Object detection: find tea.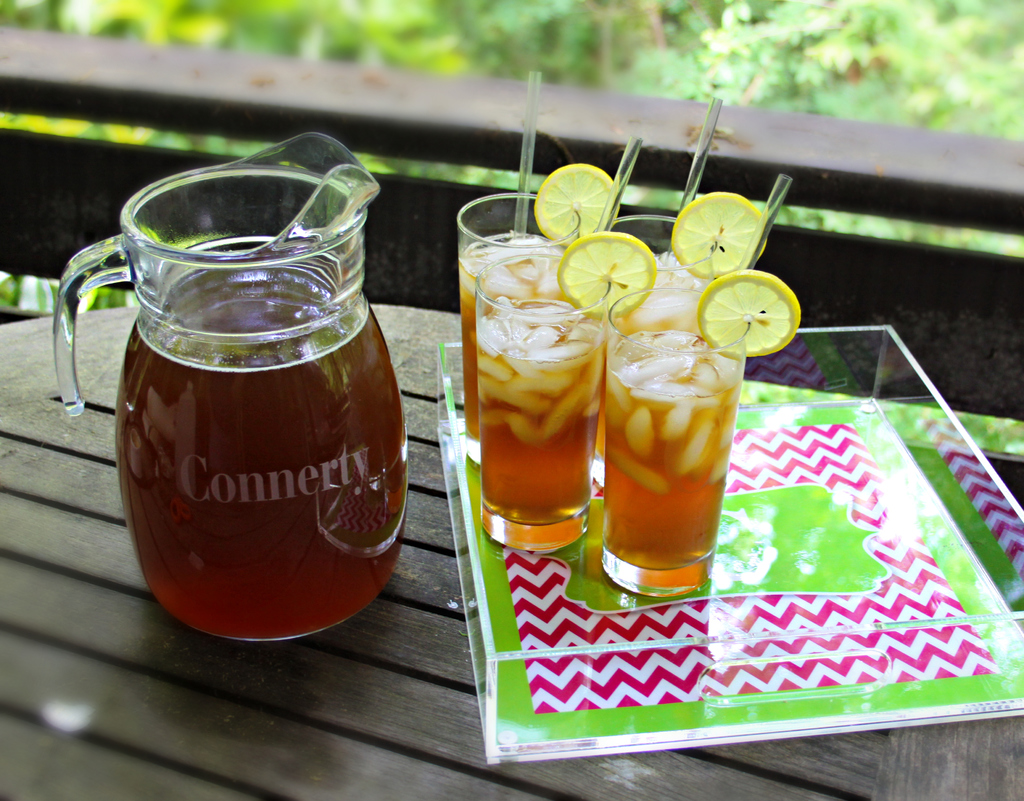
region(604, 328, 735, 571).
